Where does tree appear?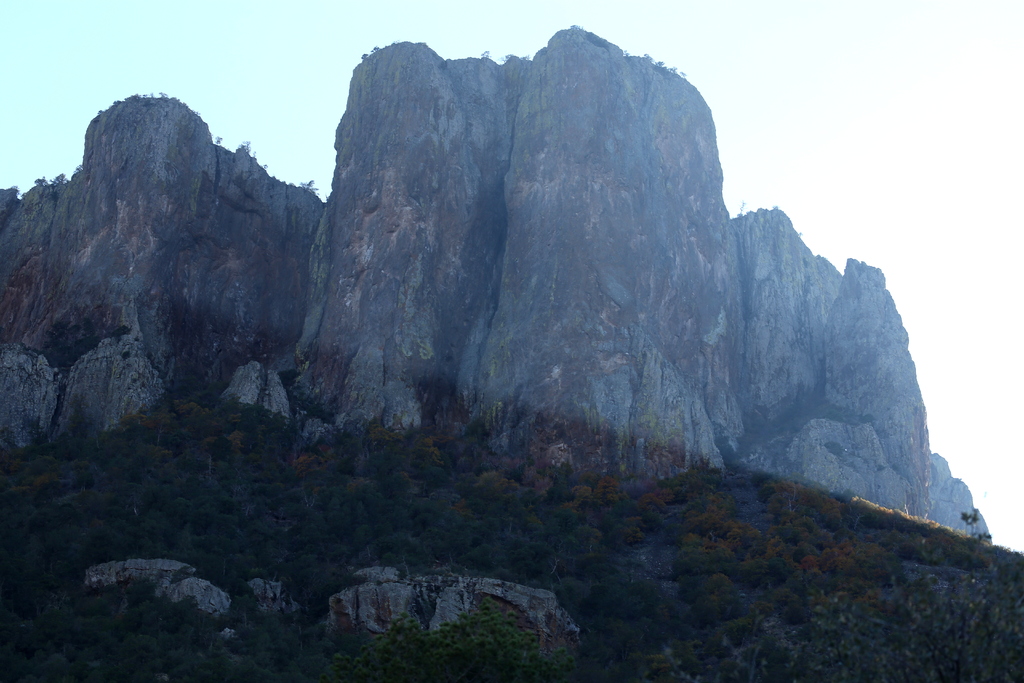
Appears at pyautogui.locateOnScreen(214, 133, 223, 146).
